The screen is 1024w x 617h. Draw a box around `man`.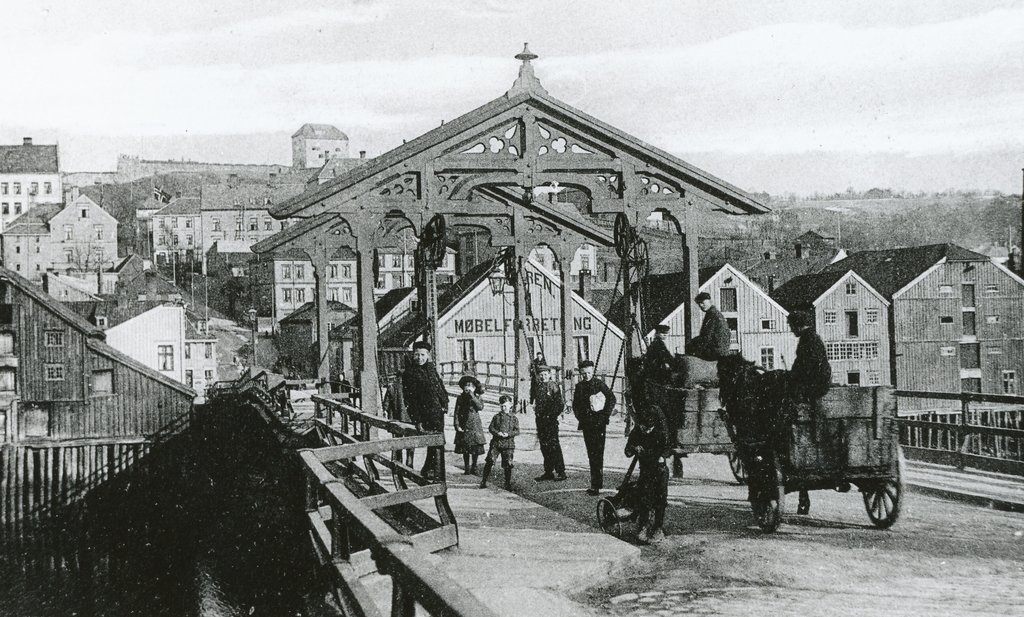
{"x1": 528, "y1": 350, "x2": 564, "y2": 475}.
